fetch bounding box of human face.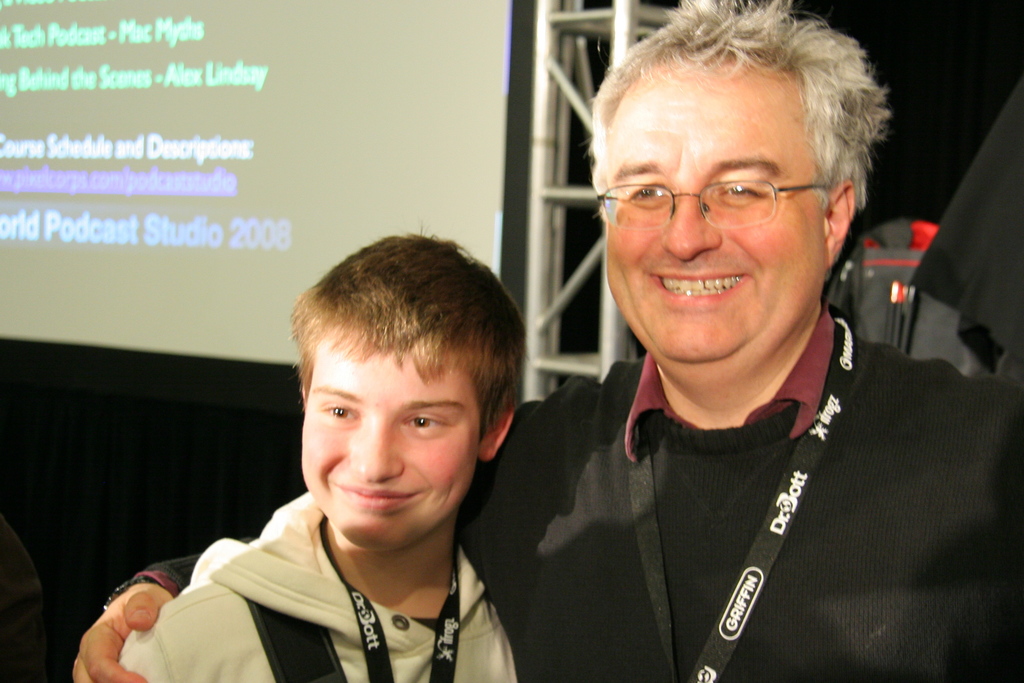
Bbox: crop(606, 65, 832, 379).
